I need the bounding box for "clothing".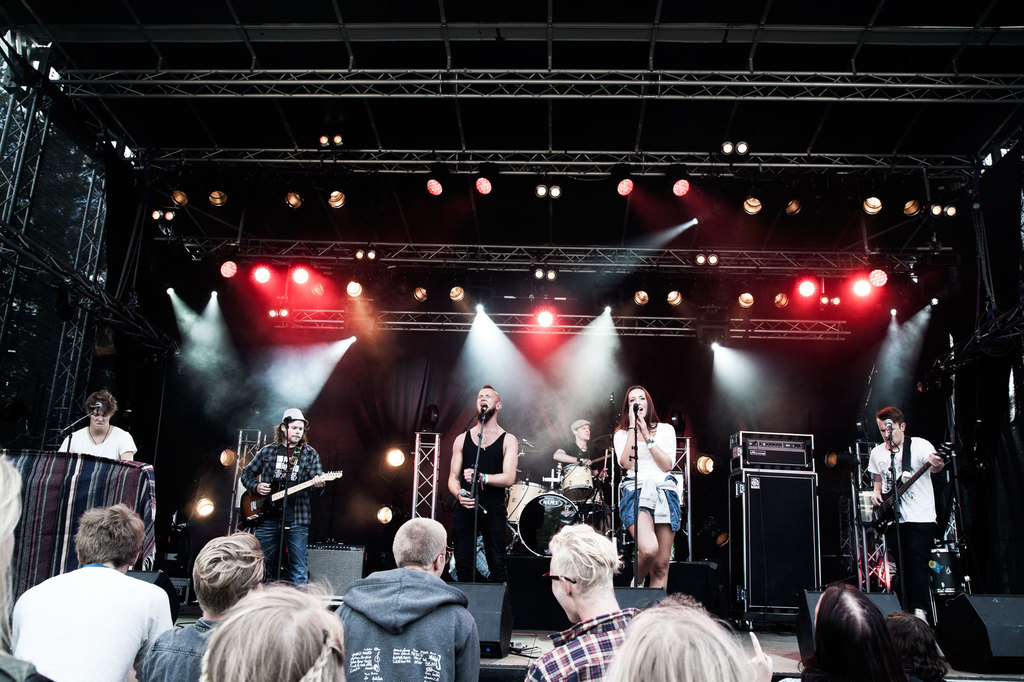
Here it is: (left=15, top=557, right=175, bottom=676).
